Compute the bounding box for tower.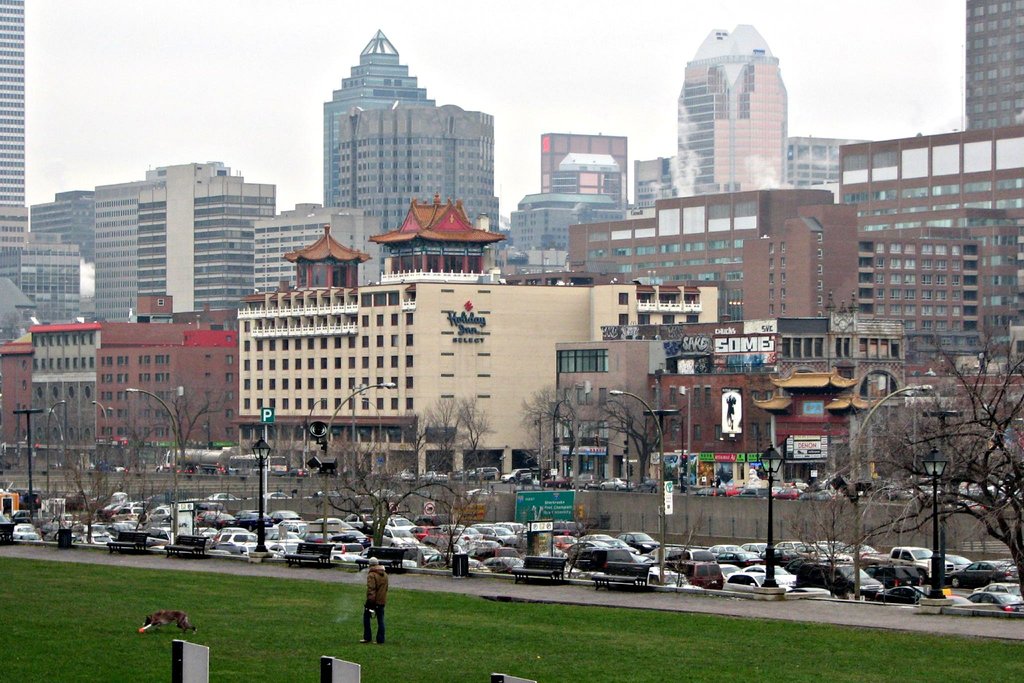
box=[680, 26, 797, 184].
